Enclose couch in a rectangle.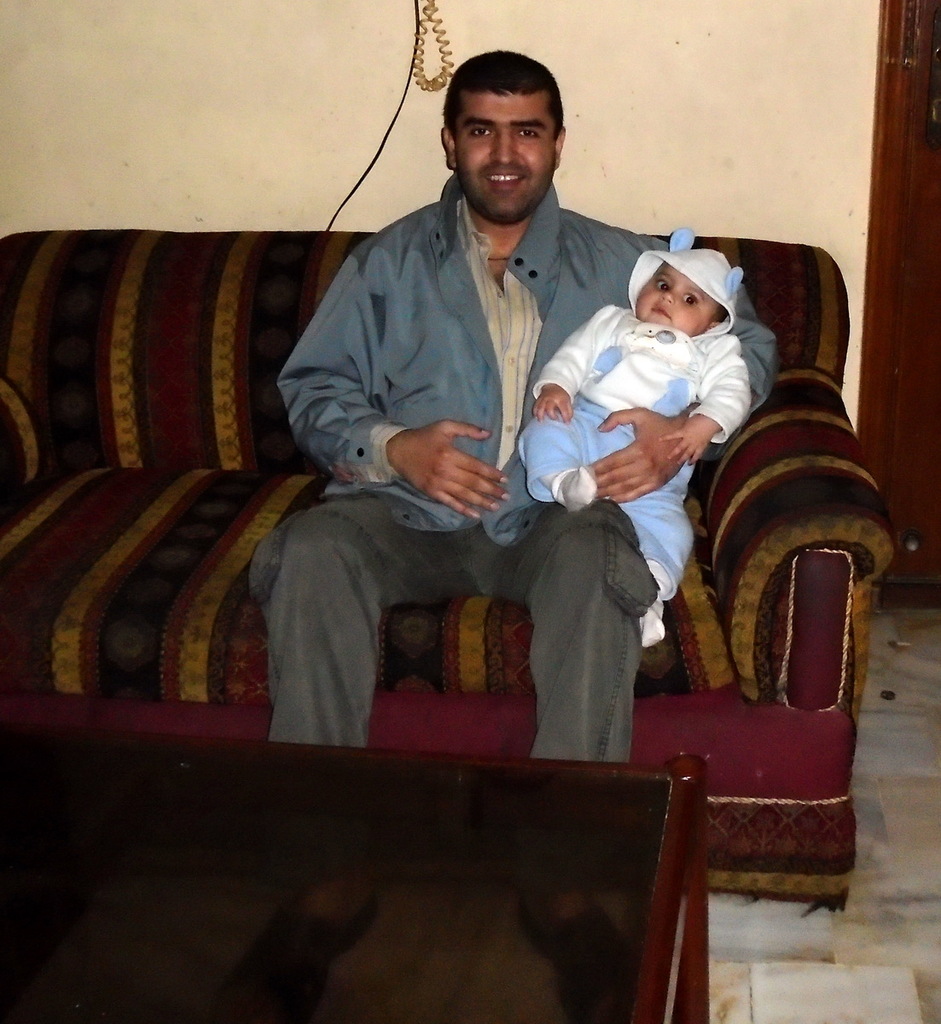
locate(0, 224, 903, 911).
